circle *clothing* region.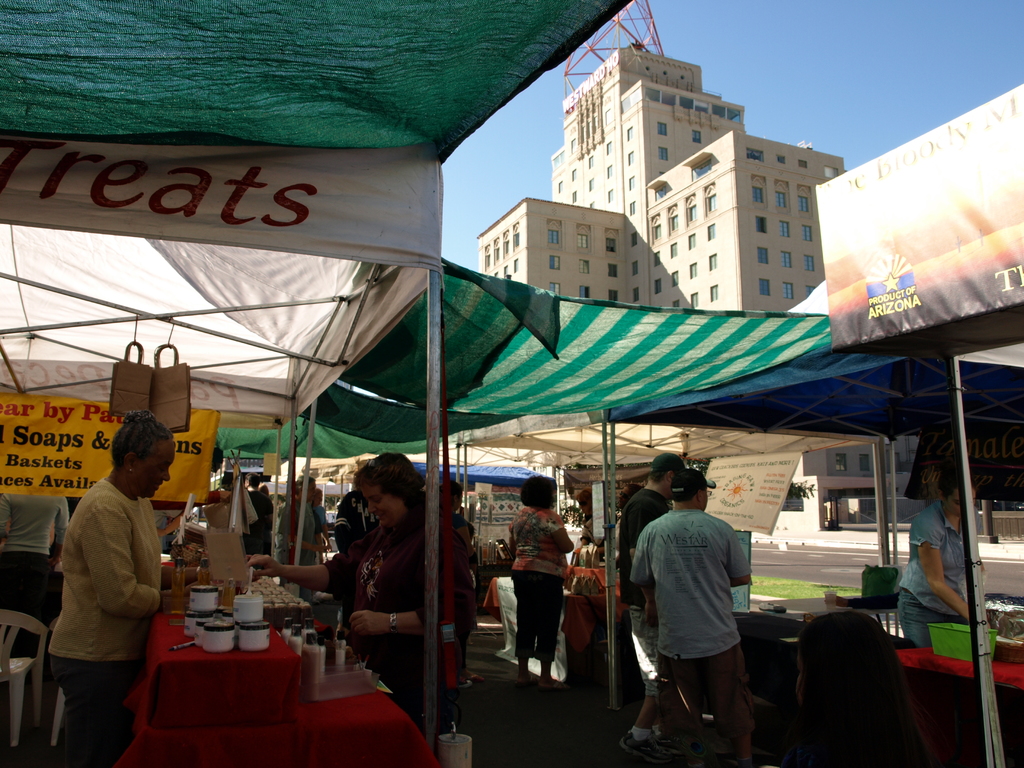
Region: [0,479,67,614].
